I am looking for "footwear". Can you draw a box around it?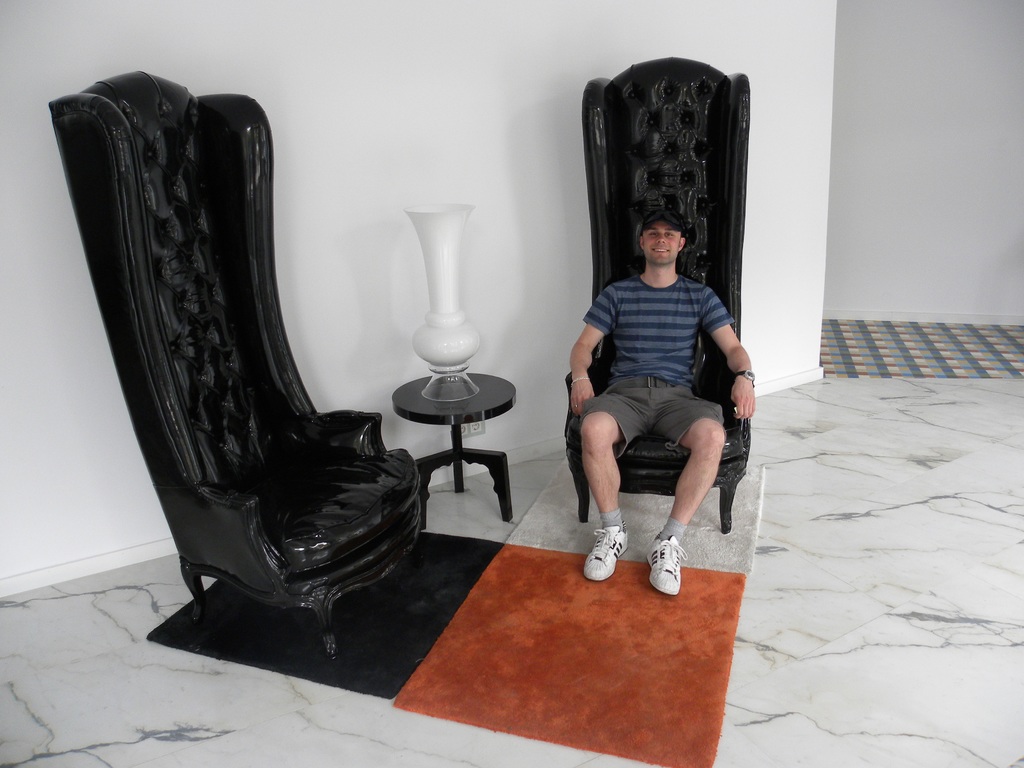
Sure, the bounding box is pyautogui.locateOnScreen(584, 523, 624, 580).
